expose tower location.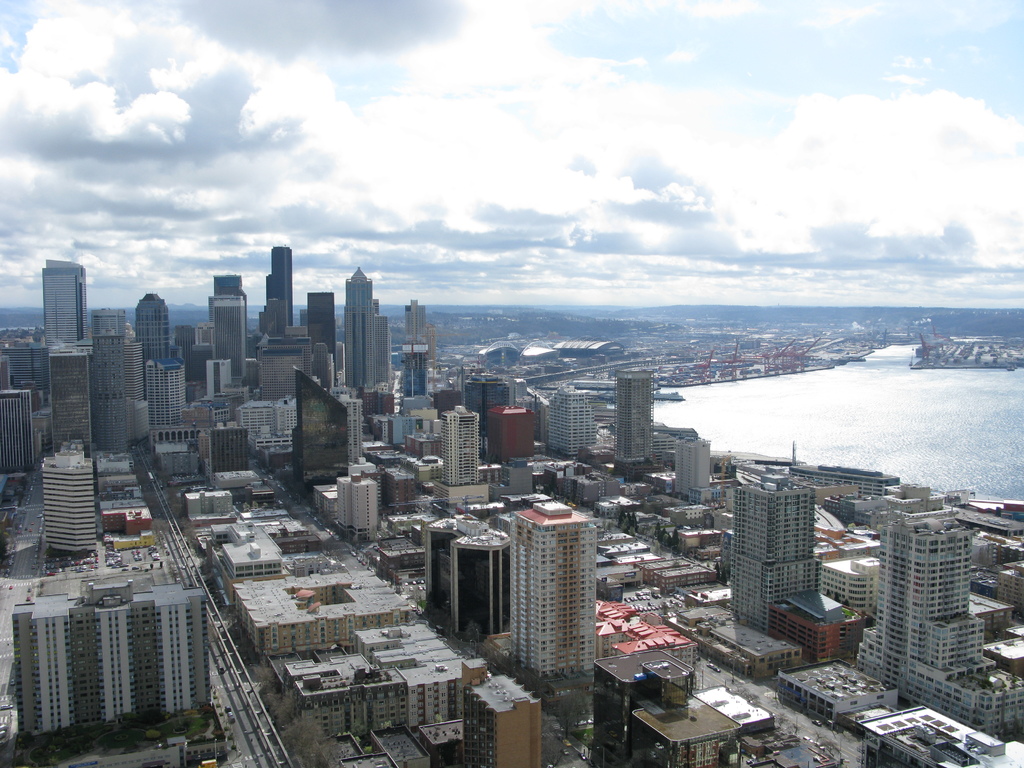
Exposed at <box>47,451,107,547</box>.
